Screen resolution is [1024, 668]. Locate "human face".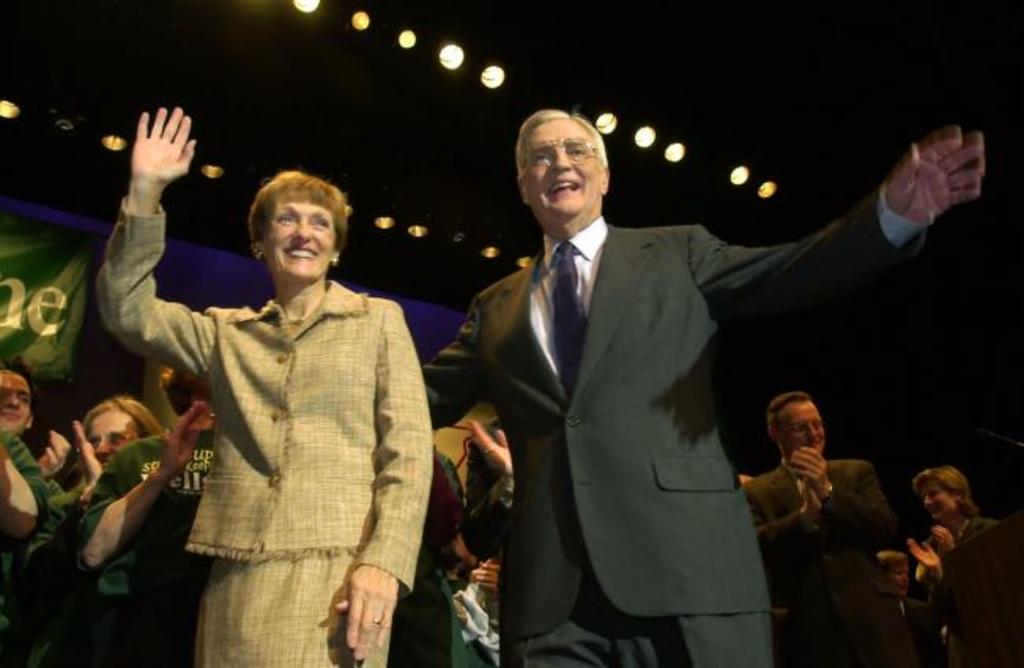
bbox=[777, 400, 829, 460].
